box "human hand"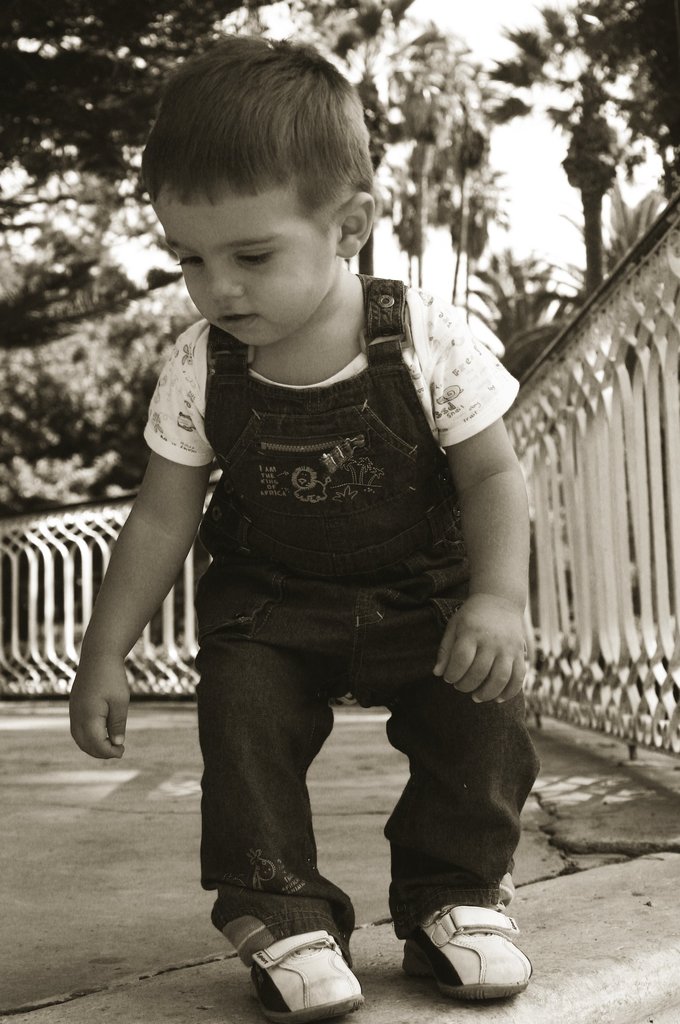
(x1=70, y1=655, x2=131, y2=764)
